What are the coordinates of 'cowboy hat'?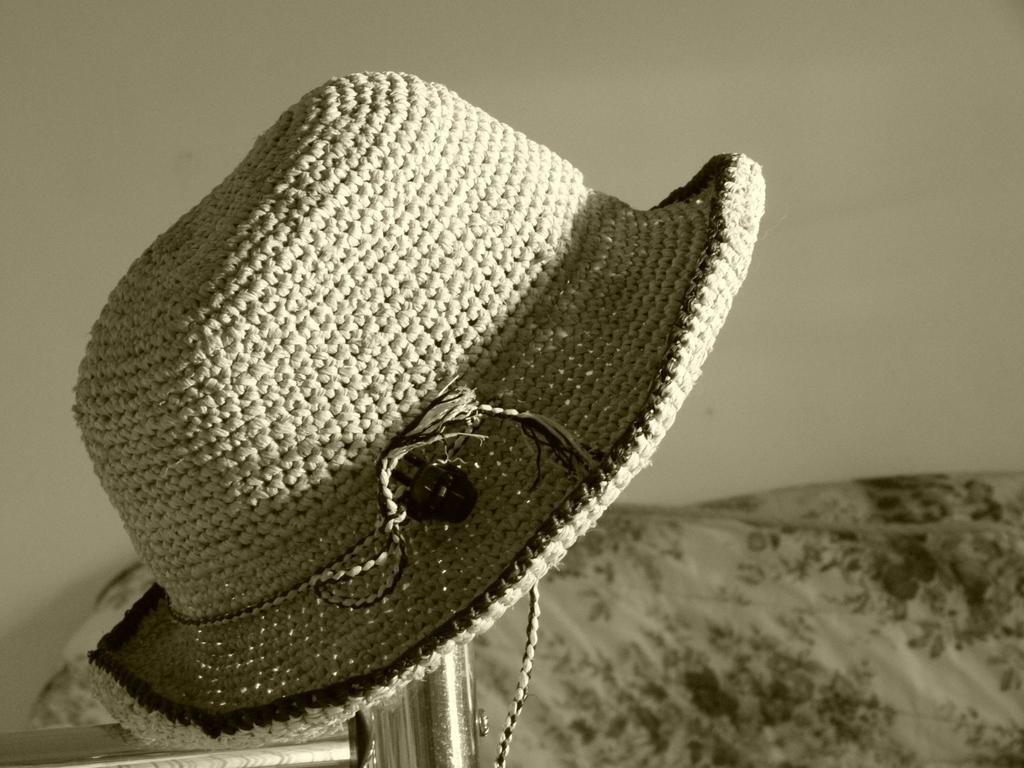
bbox=[28, 61, 811, 760].
